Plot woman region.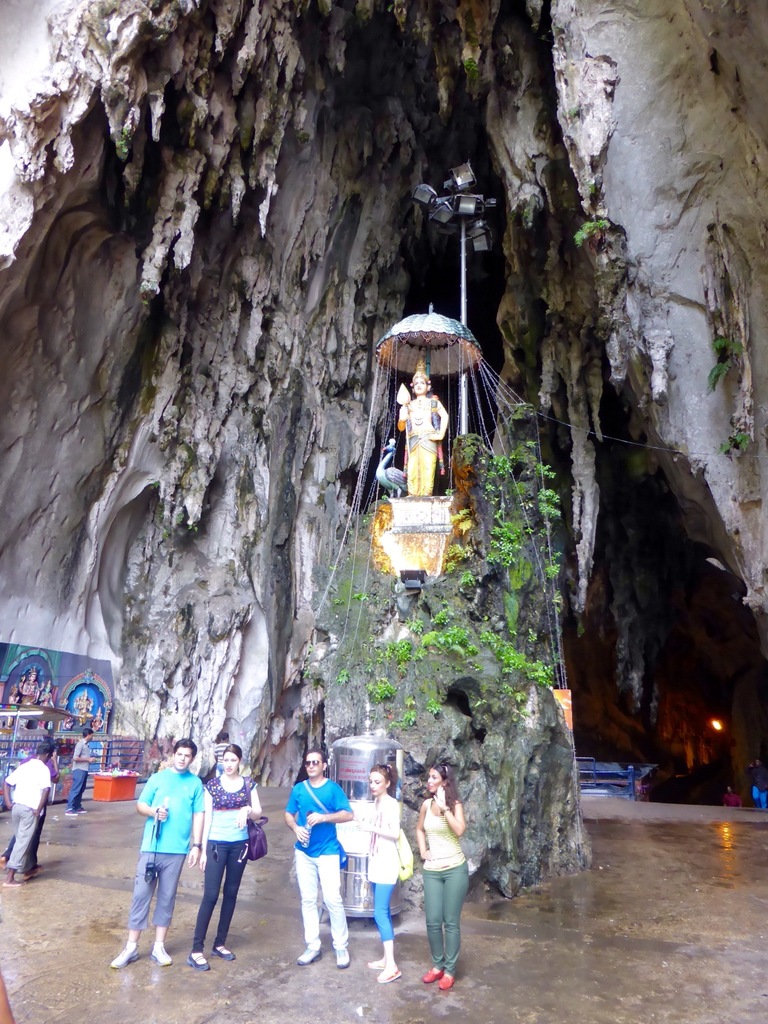
Plotted at 350 760 406 988.
